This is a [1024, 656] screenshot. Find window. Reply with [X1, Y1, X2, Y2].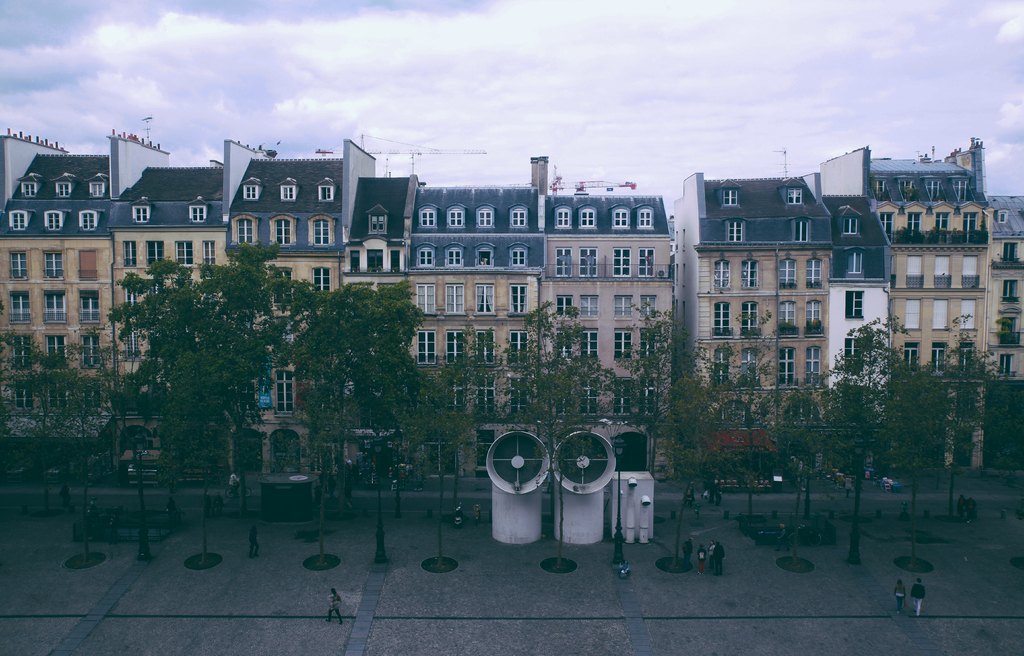
[363, 249, 380, 268].
